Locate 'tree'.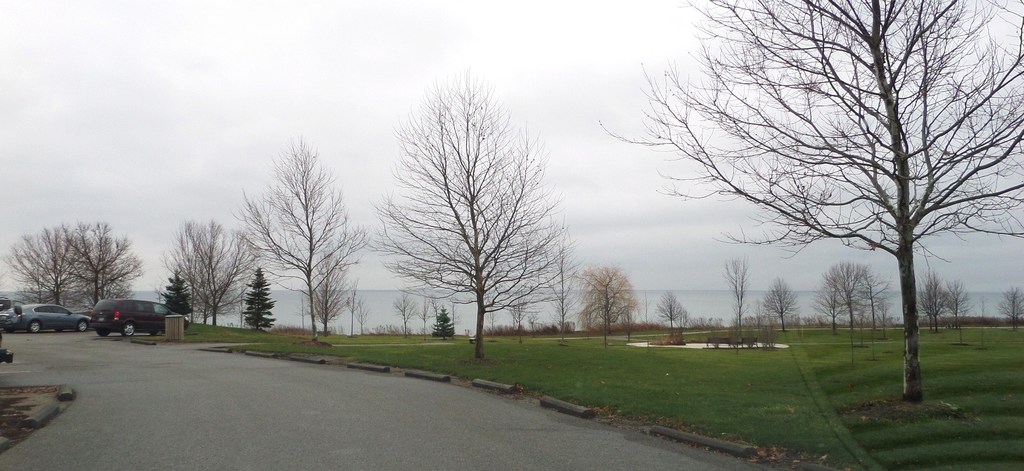
Bounding box: box(821, 260, 885, 361).
